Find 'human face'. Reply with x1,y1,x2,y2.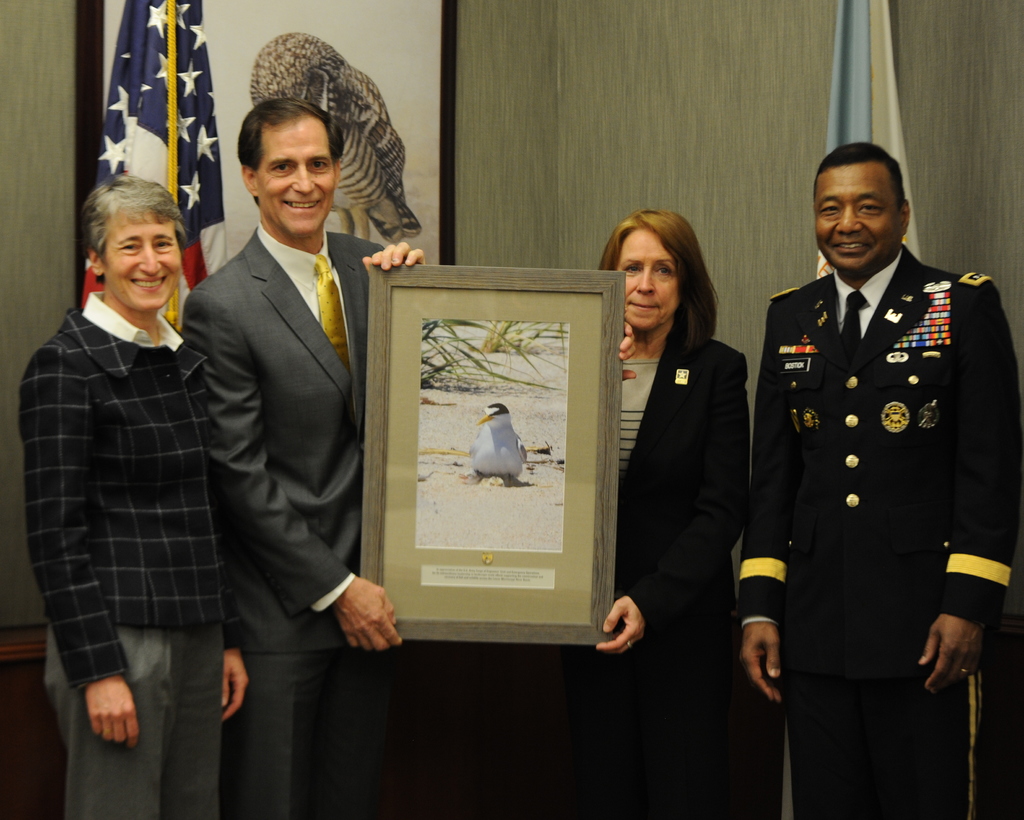
615,230,680,330.
